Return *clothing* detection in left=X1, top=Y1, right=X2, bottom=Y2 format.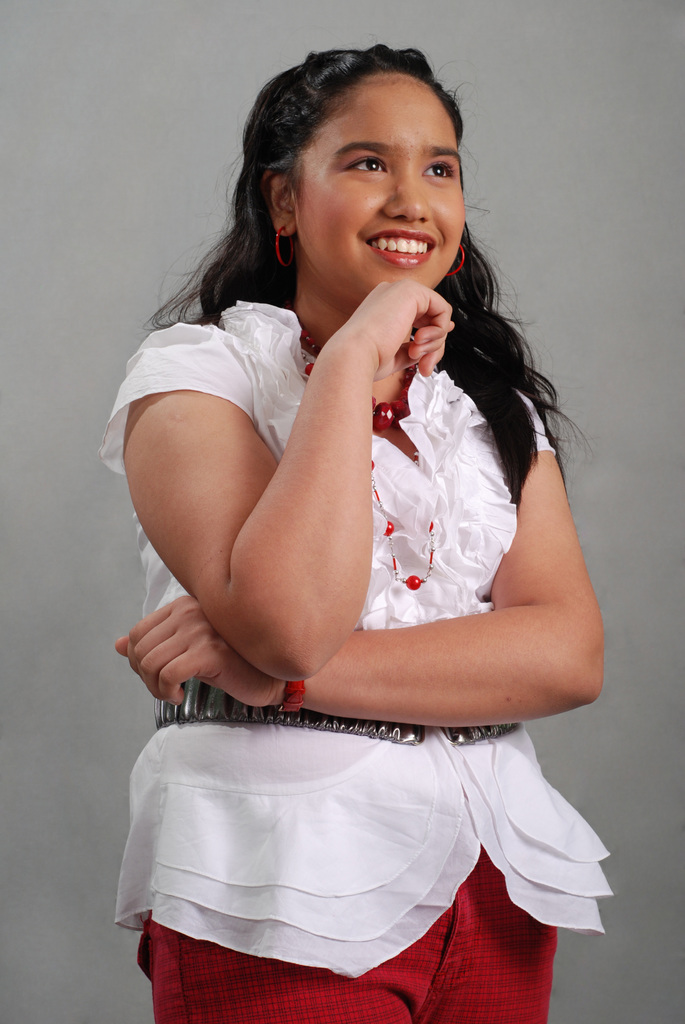
left=103, top=296, right=583, bottom=940.
